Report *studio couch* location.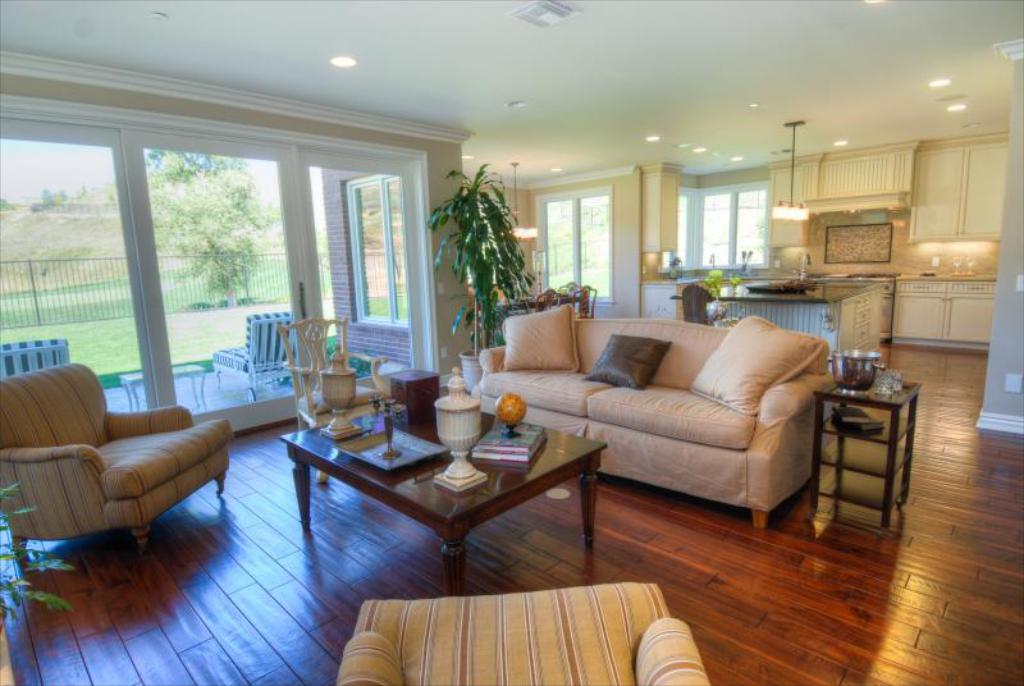
Report: region(334, 582, 714, 685).
